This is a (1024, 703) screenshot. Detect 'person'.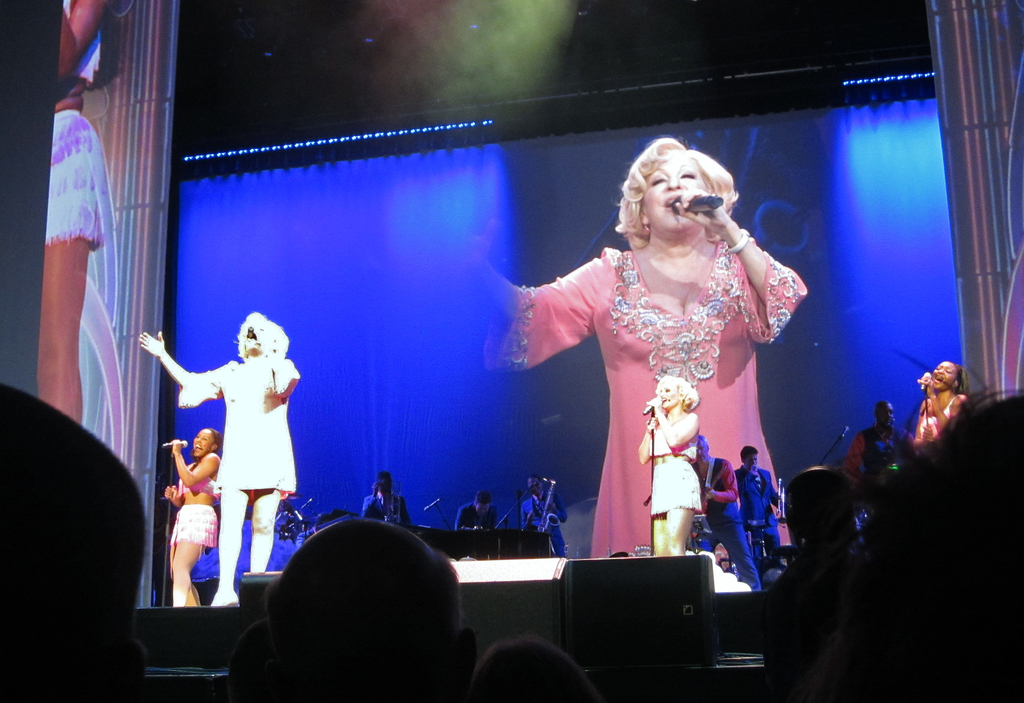
{"left": 913, "top": 362, "right": 963, "bottom": 445}.
